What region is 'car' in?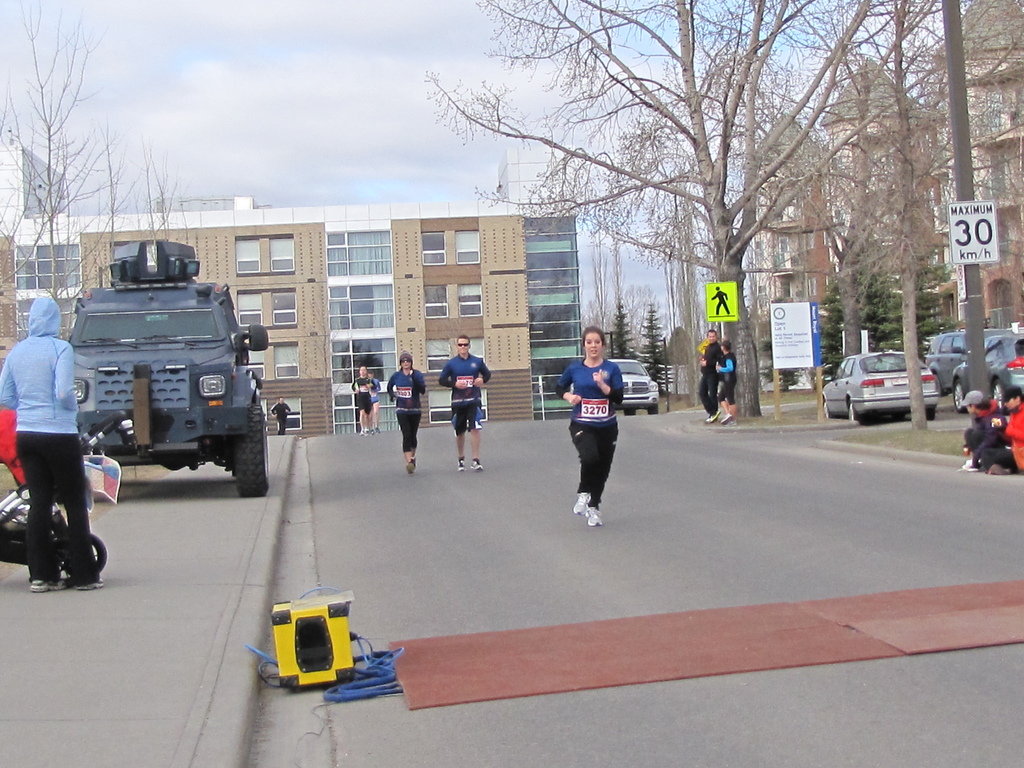
bbox(923, 320, 1011, 381).
